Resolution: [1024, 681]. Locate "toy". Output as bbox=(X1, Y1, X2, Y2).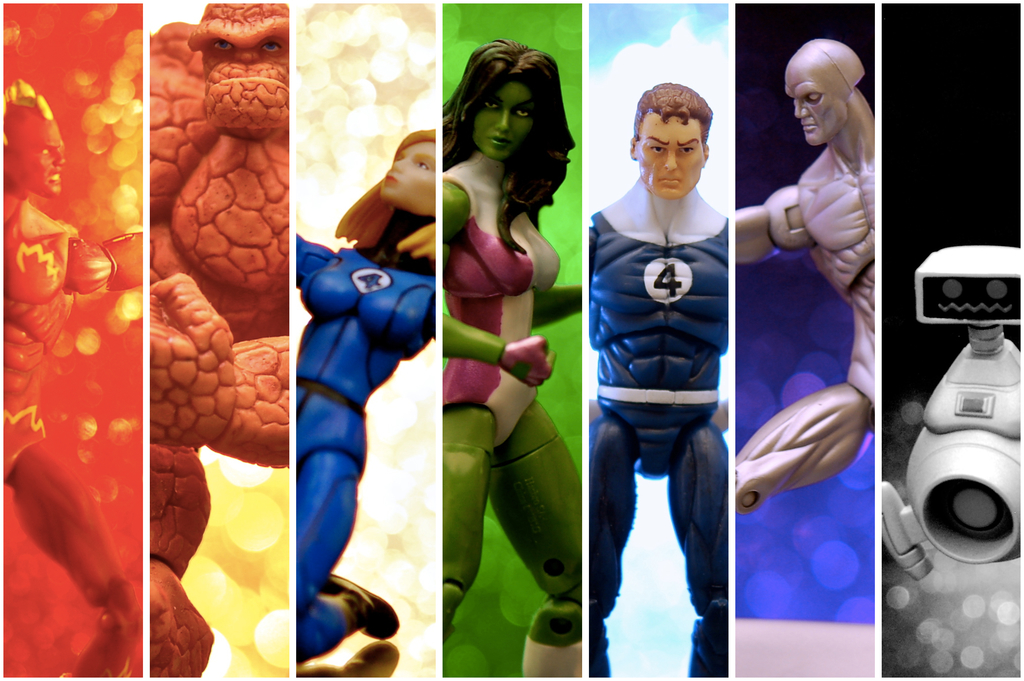
bbox=(732, 38, 874, 516).
